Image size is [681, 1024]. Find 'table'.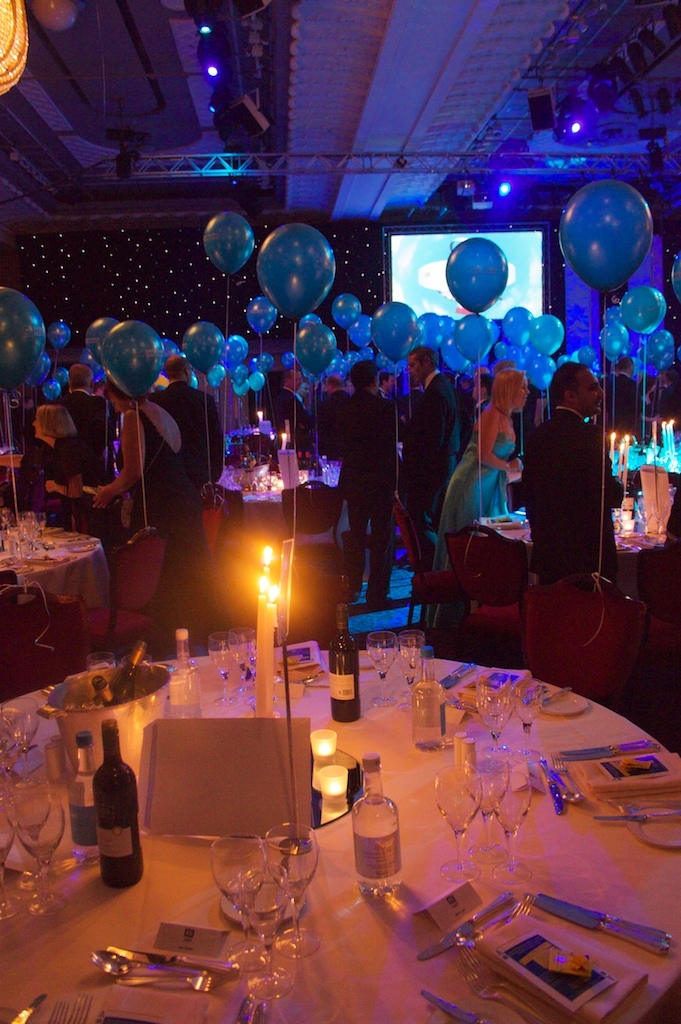
bbox(45, 634, 639, 1023).
